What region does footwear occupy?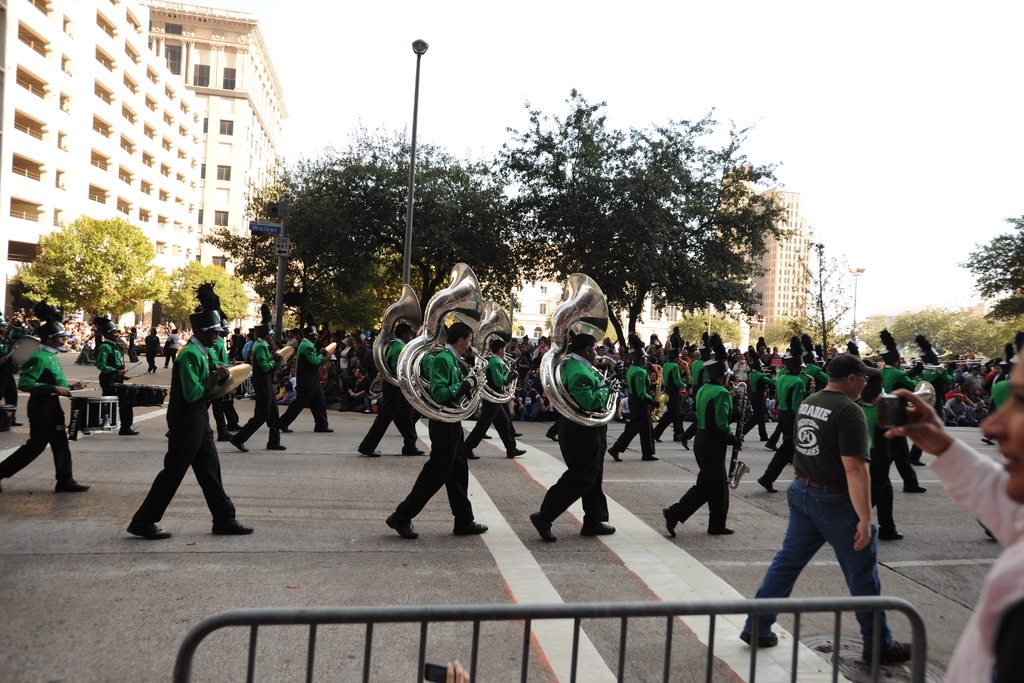
227,436,248,450.
